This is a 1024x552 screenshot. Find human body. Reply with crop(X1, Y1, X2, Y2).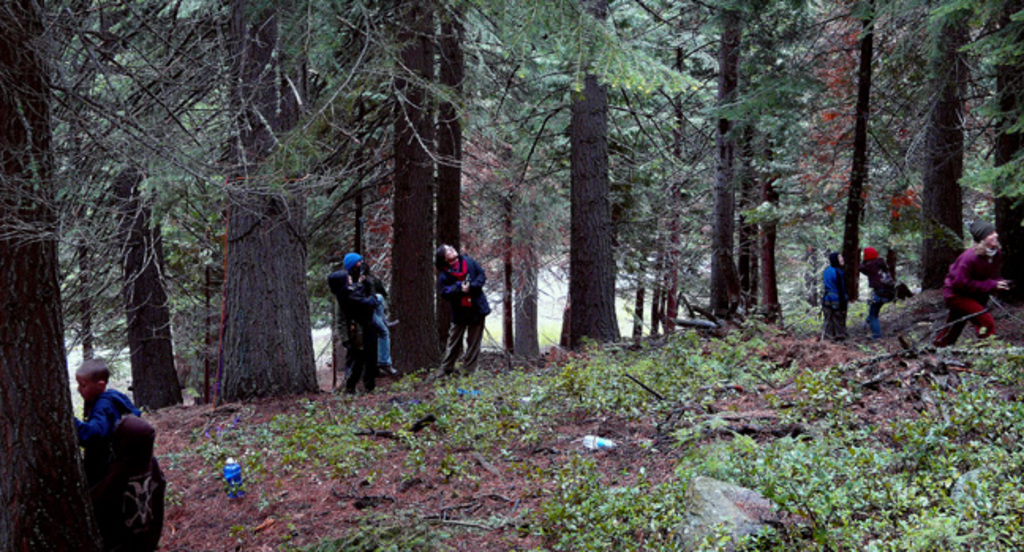
crop(343, 296, 378, 392).
